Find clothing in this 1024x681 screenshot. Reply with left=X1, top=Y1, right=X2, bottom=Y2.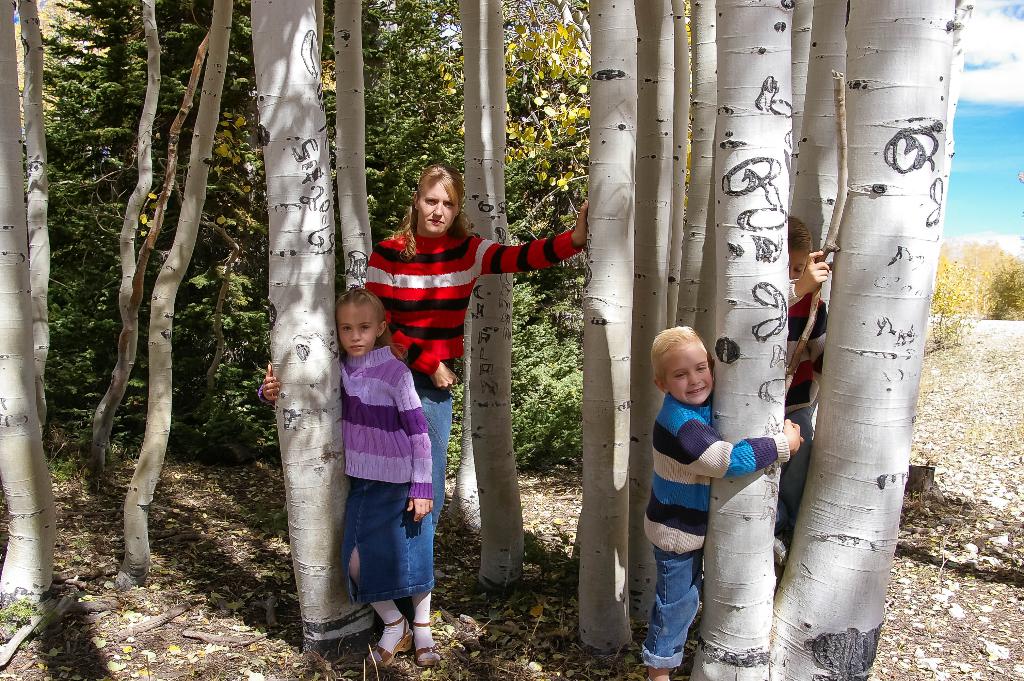
left=639, top=394, right=790, bottom=669.
